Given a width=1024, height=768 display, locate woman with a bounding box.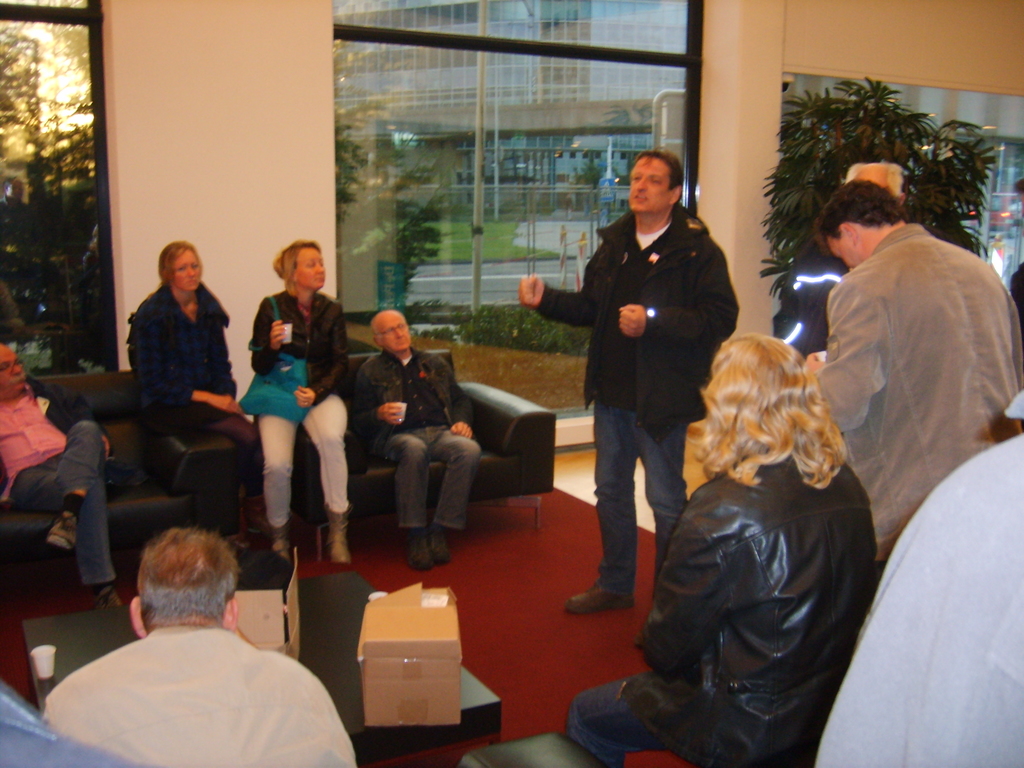
Located: BBox(645, 286, 873, 762).
